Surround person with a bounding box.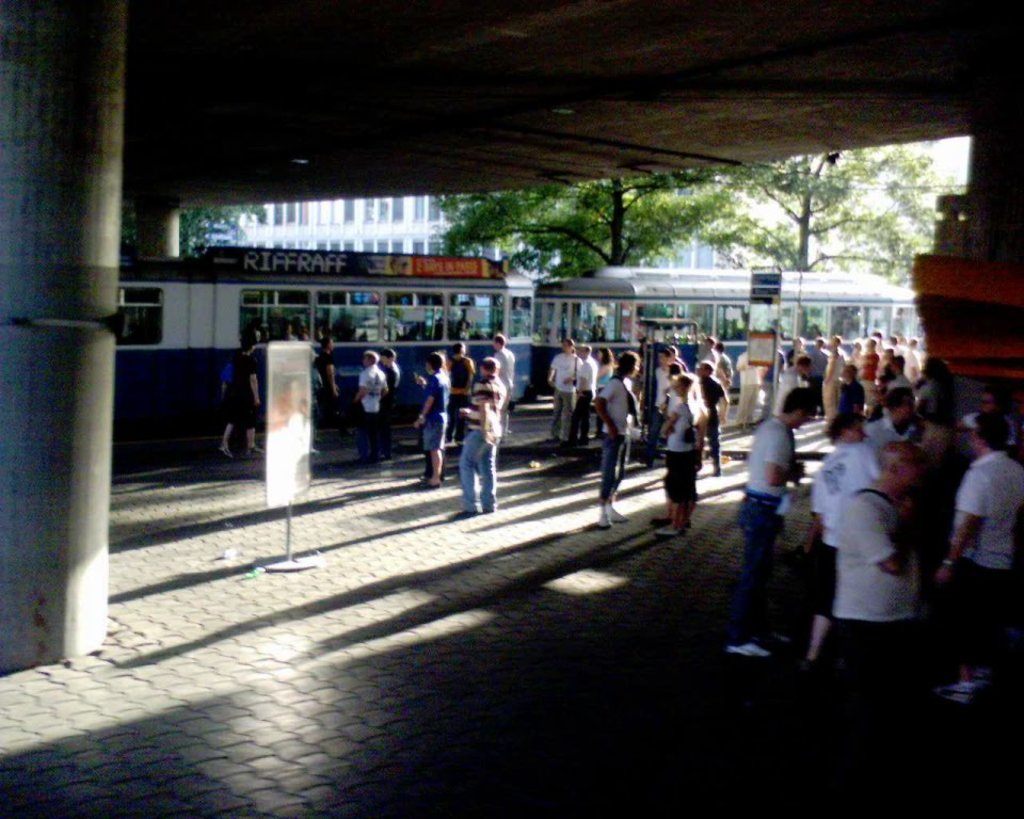
box(414, 363, 451, 489).
